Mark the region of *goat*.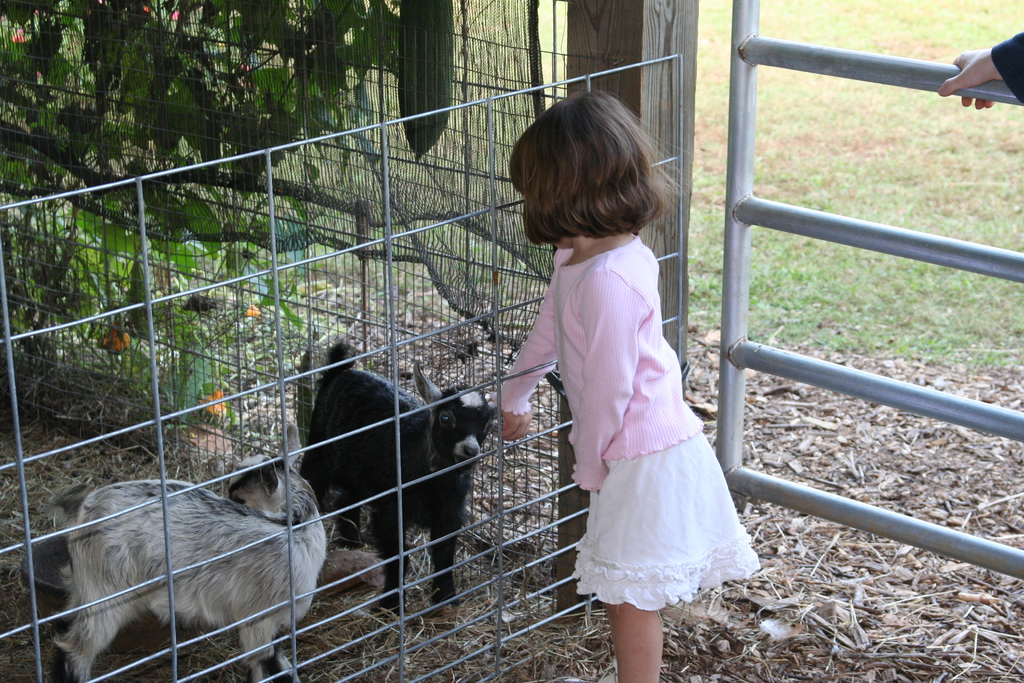
Region: <region>303, 342, 496, 621</region>.
